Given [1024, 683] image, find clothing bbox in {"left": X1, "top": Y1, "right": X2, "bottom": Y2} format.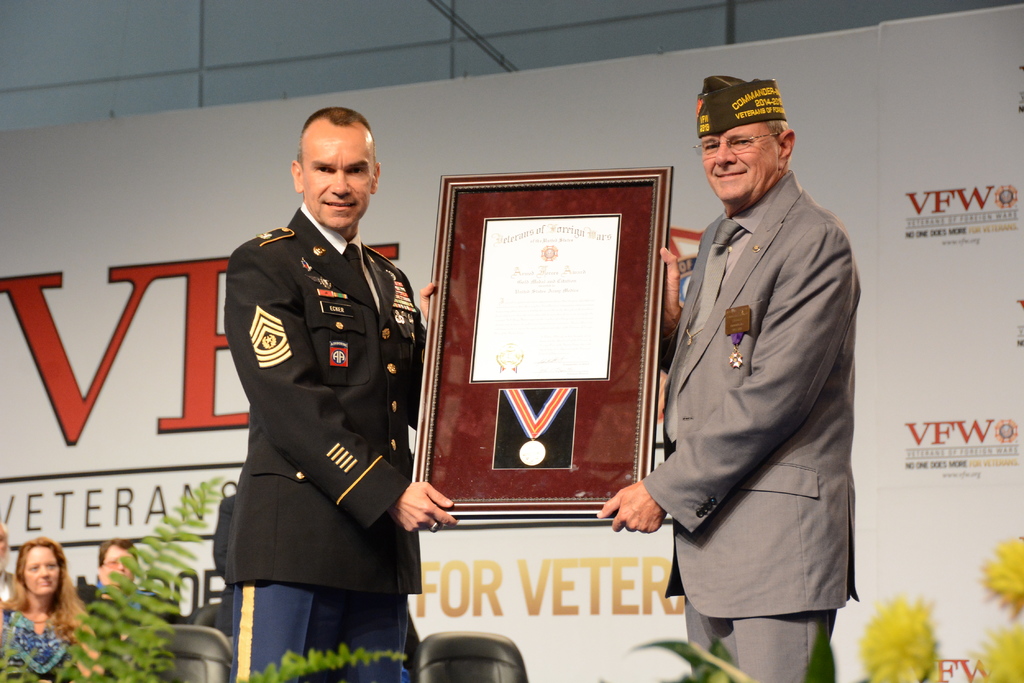
{"left": 642, "top": 168, "right": 862, "bottom": 682}.
